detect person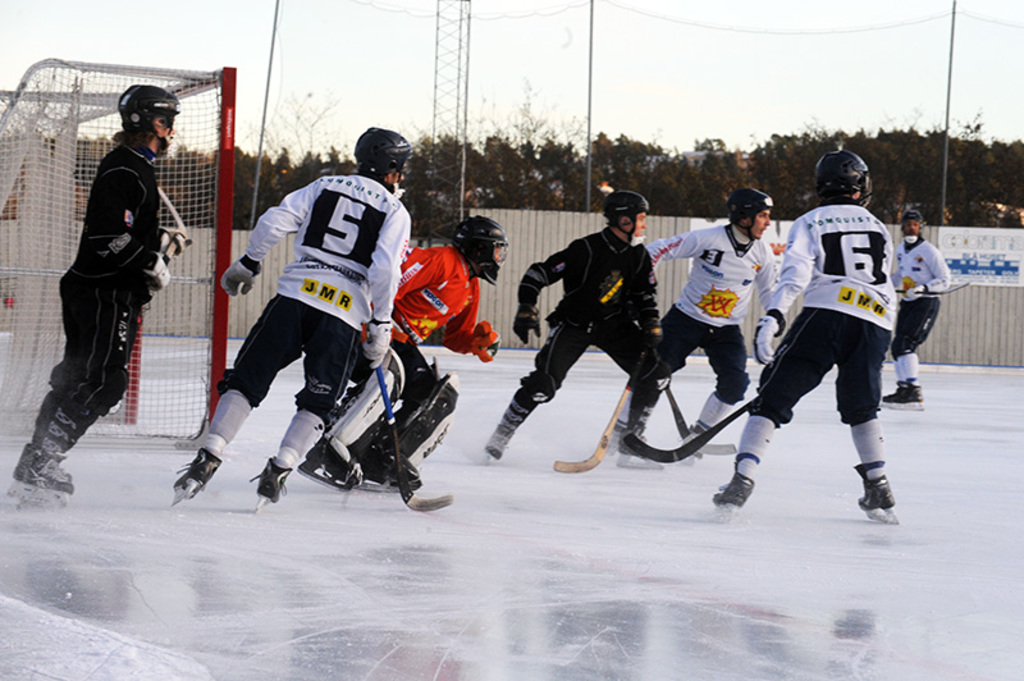
<region>163, 122, 421, 513</region>
